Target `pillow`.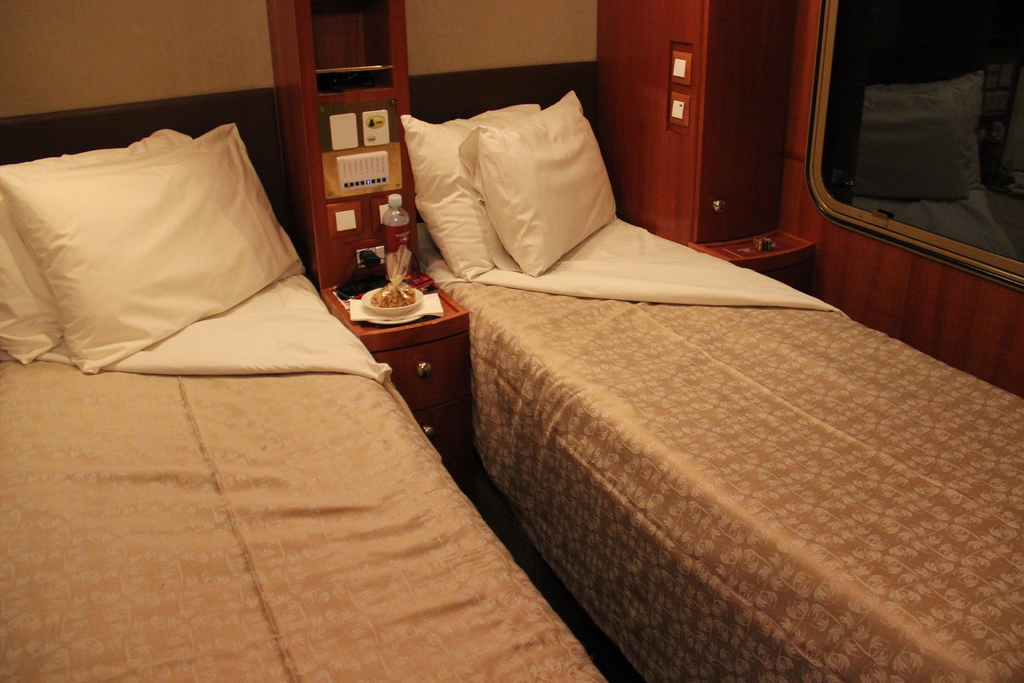
Target region: 2,128,199,366.
